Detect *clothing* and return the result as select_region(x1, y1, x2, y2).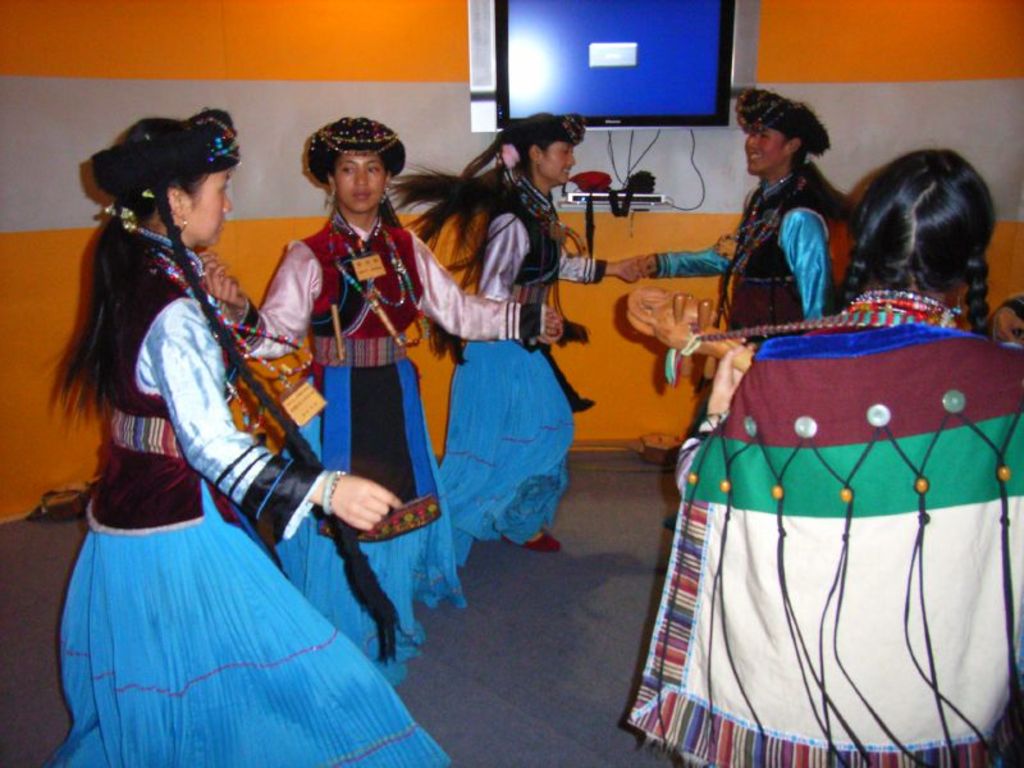
select_region(650, 180, 842, 329).
